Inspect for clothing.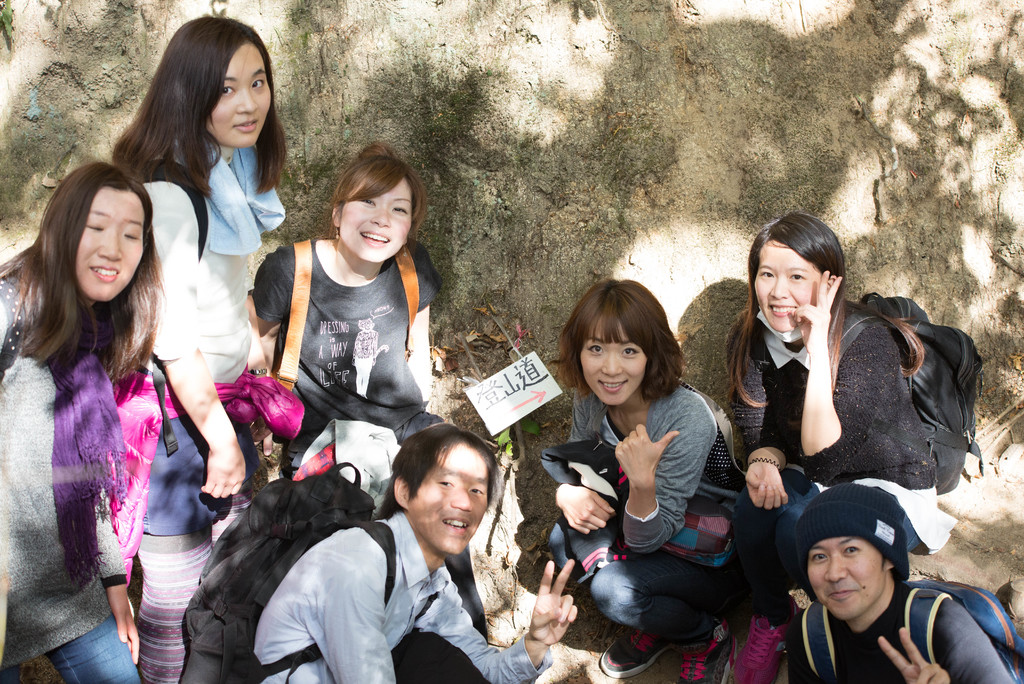
Inspection: [737,304,920,578].
